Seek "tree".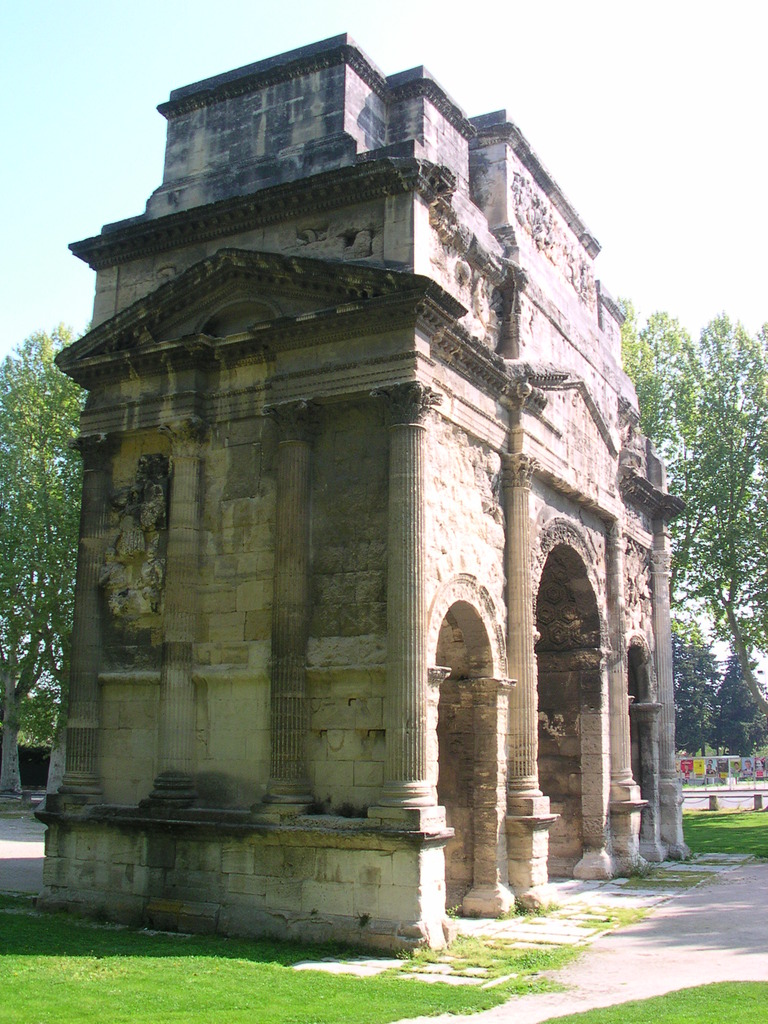
628, 308, 767, 732.
